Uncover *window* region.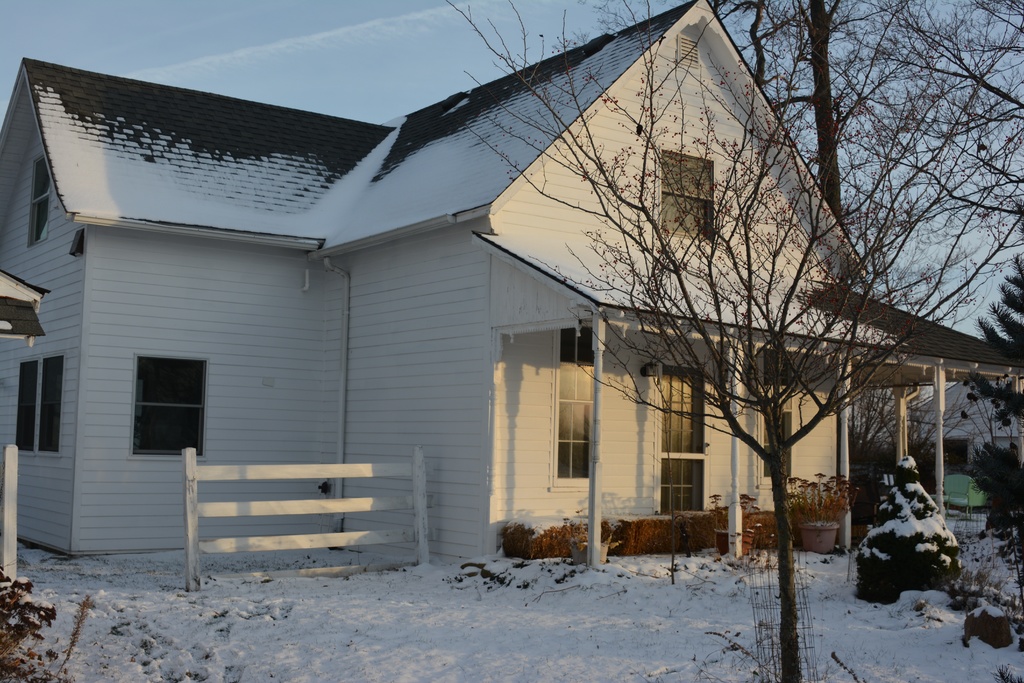
Uncovered: 655:359:708:516.
